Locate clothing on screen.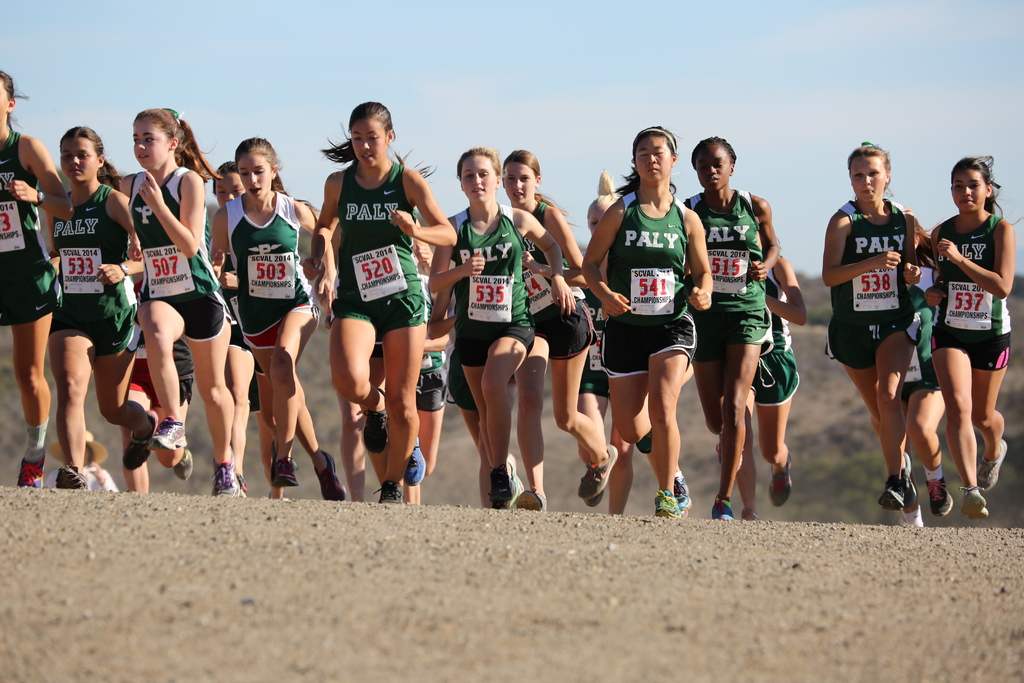
On screen at bbox=[937, 219, 1012, 372].
